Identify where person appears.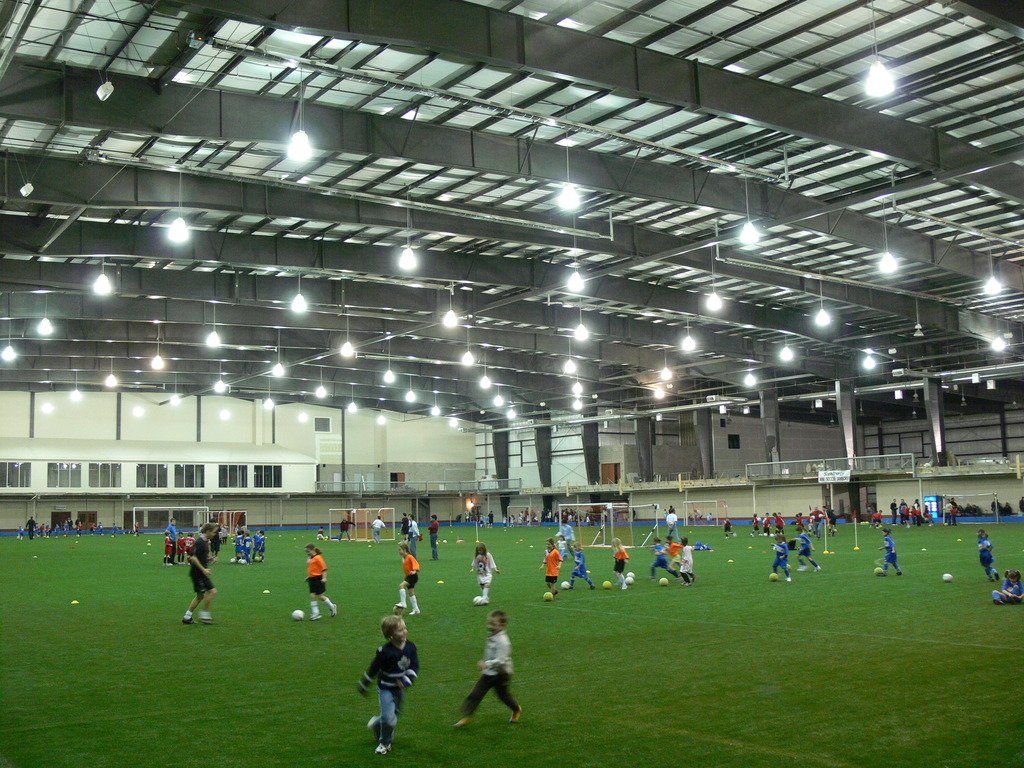
Appears at bbox(245, 532, 255, 559).
